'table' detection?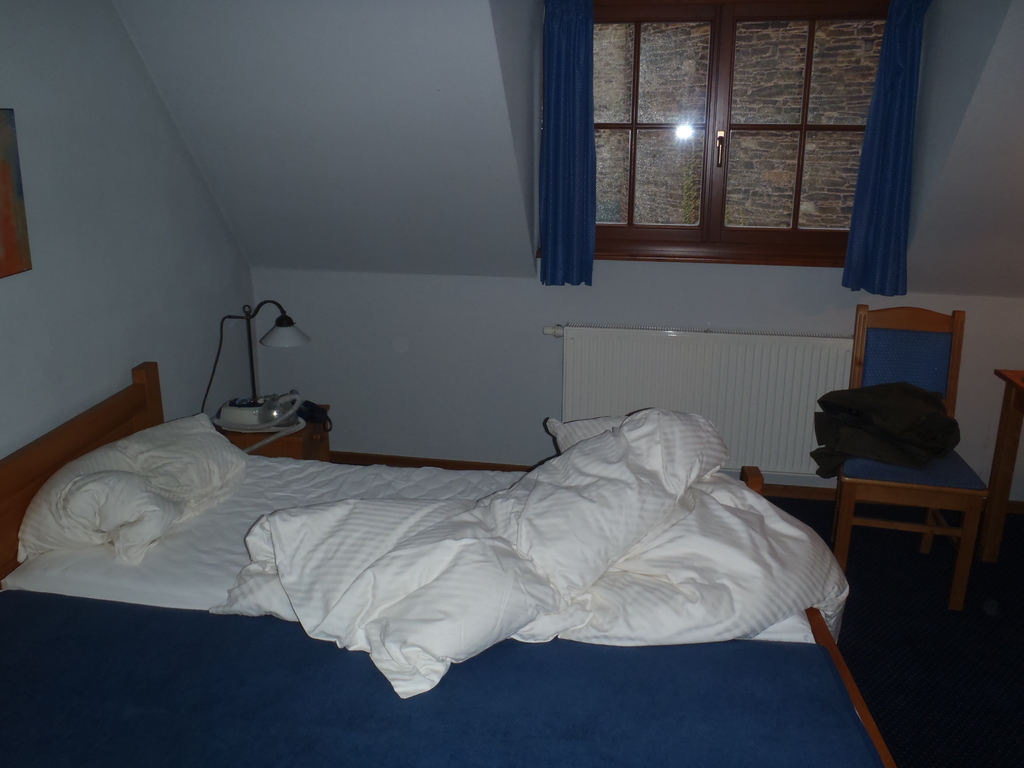
<box>216,397,342,468</box>
